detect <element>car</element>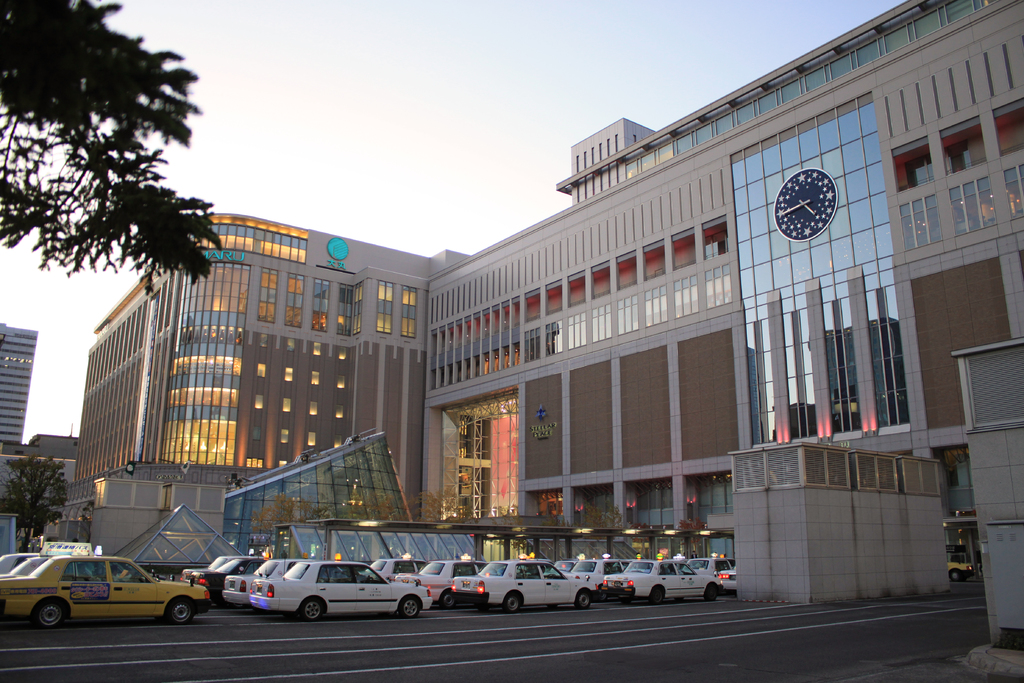
detection(945, 562, 975, 581)
